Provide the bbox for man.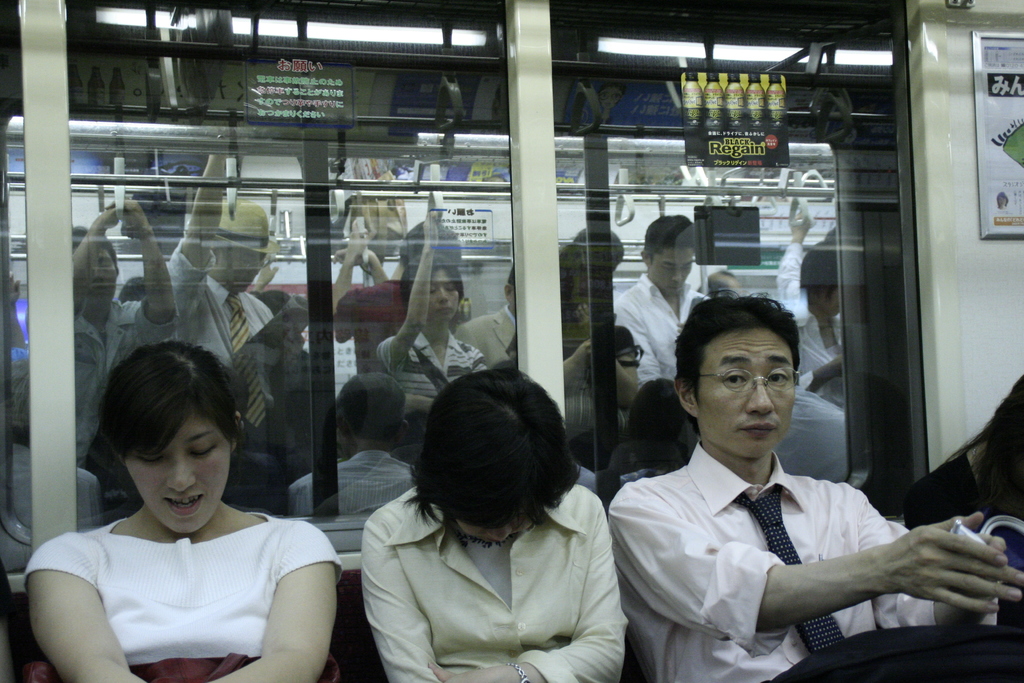
select_region(161, 136, 317, 511).
